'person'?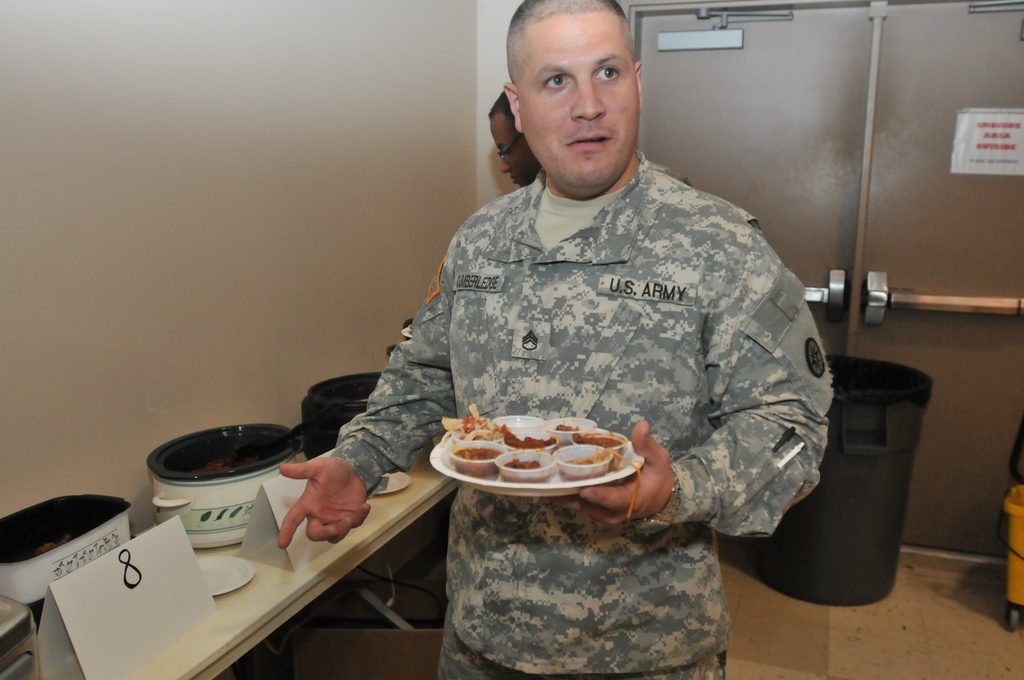
rect(489, 90, 690, 187)
